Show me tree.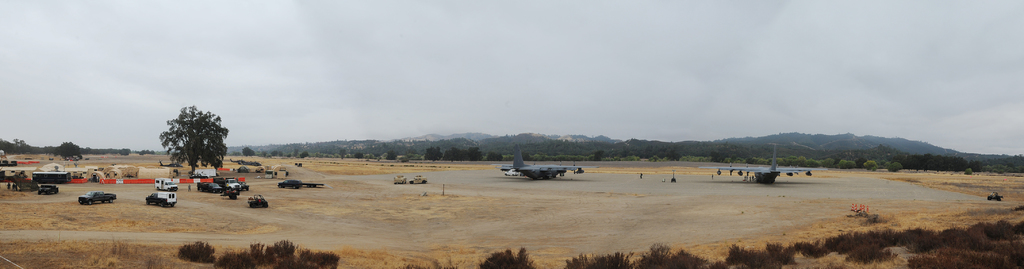
tree is here: [58,138,85,159].
